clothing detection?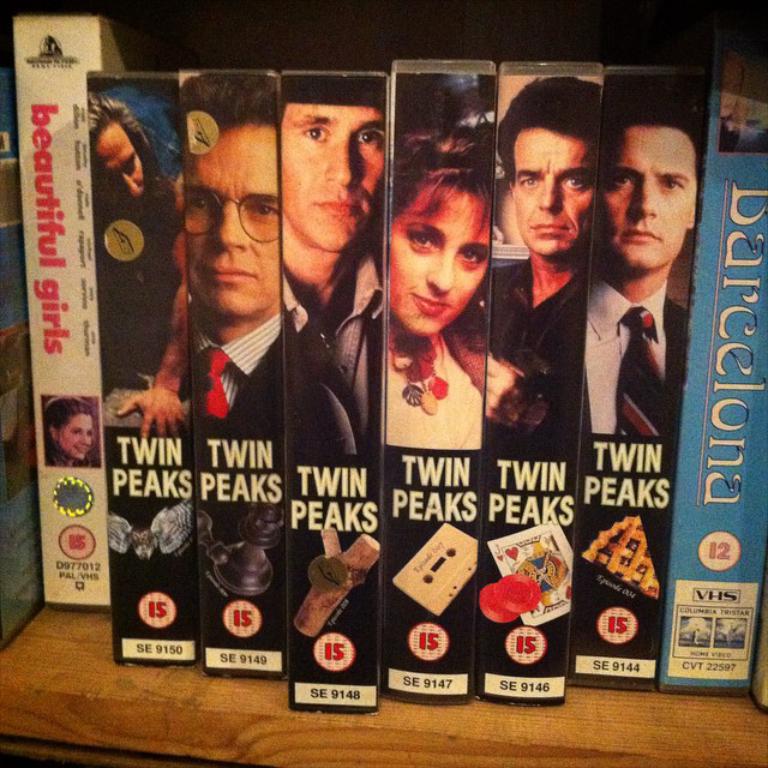
region(580, 271, 674, 437)
